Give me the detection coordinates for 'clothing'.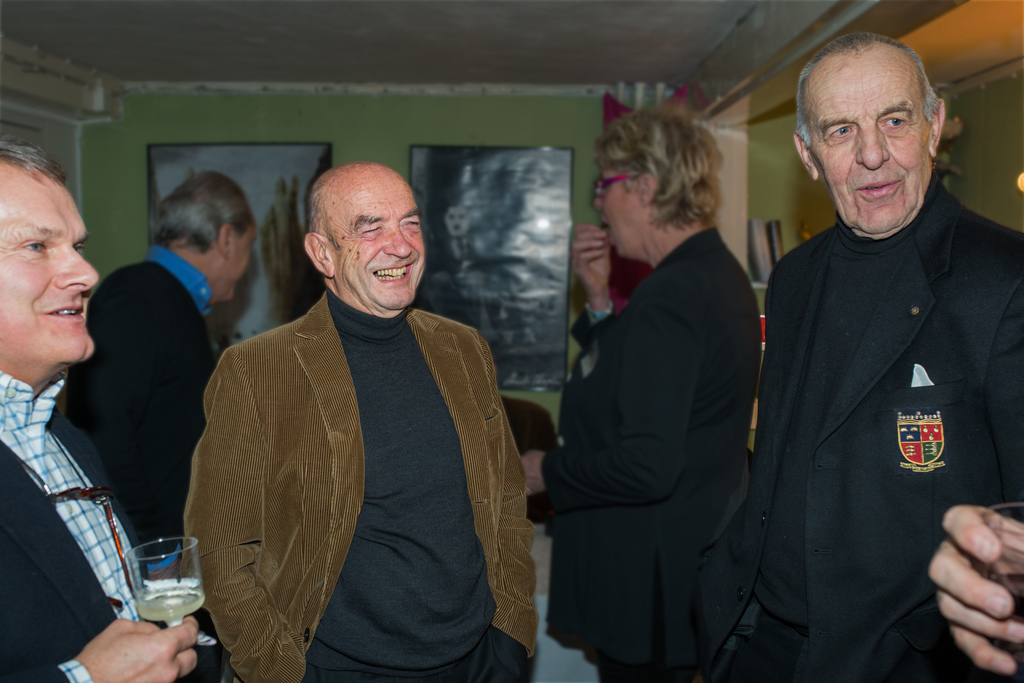
pyautogui.locateOnScreen(0, 378, 145, 682).
